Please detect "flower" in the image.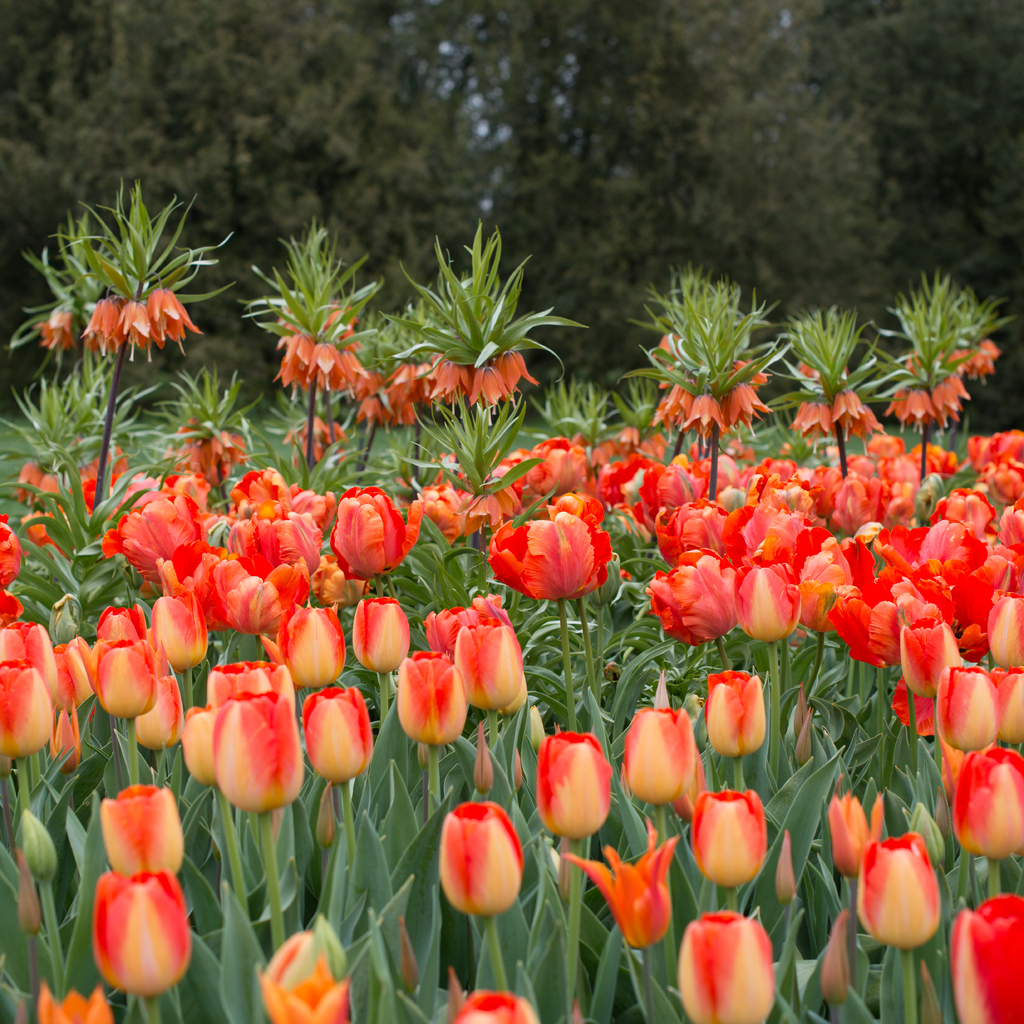
bbox=[148, 605, 196, 671].
